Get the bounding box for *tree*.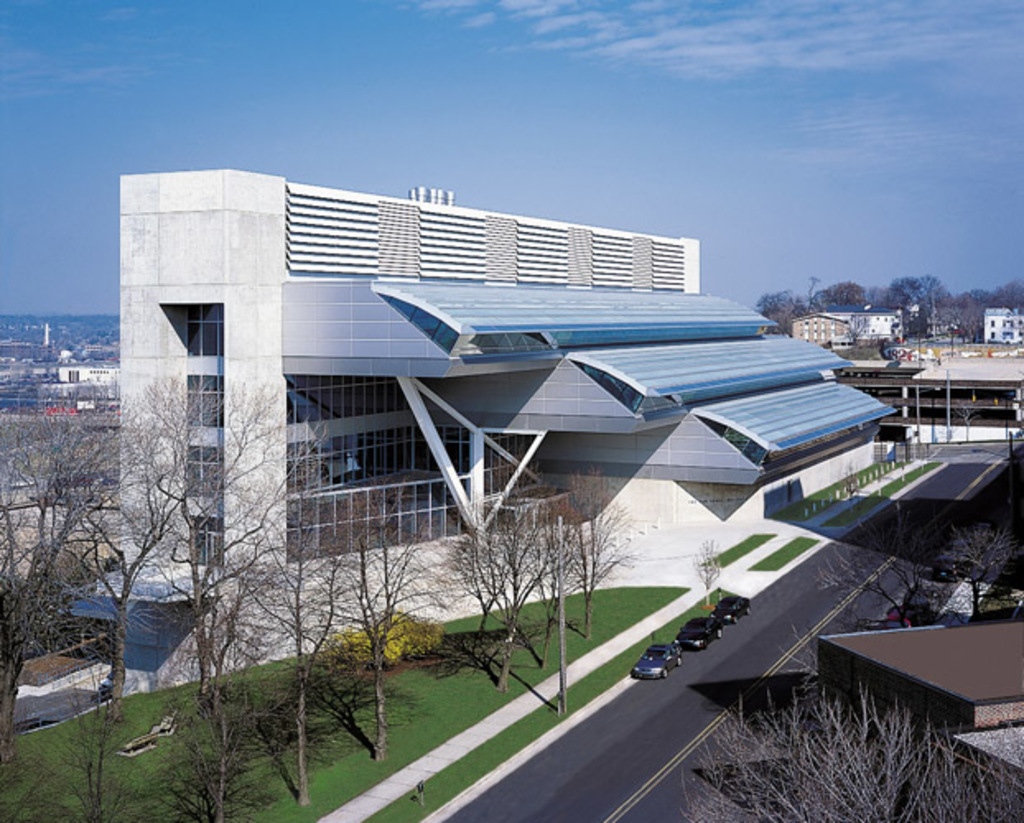
locate(749, 281, 815, 342).
